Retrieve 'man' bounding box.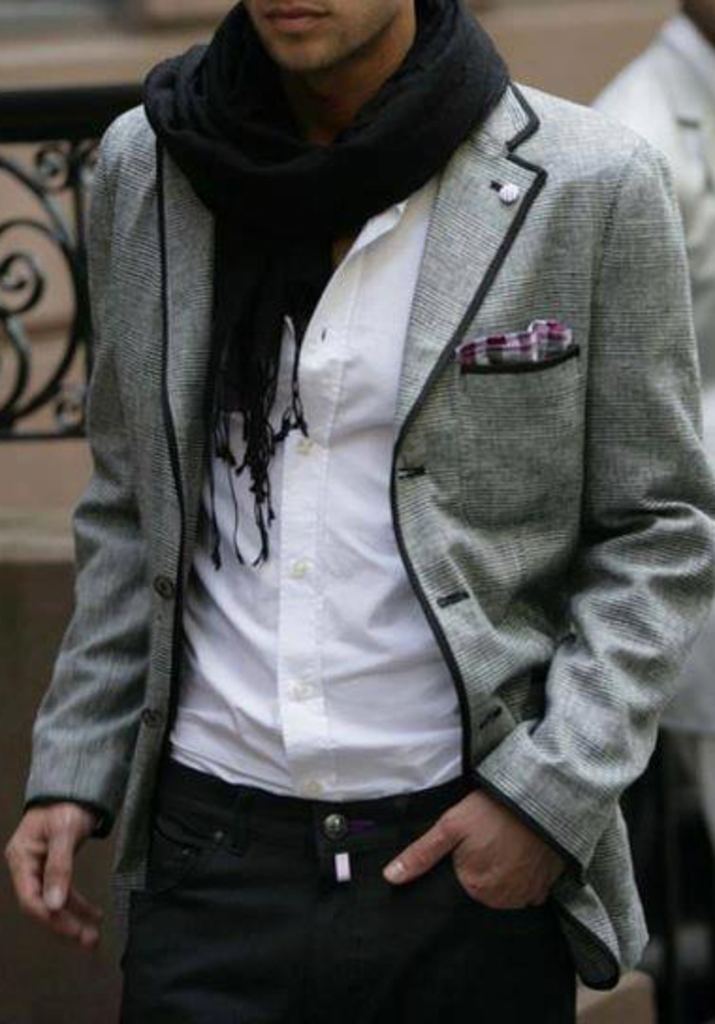
Bounding box: BBox(24, 0, 683, 988).
